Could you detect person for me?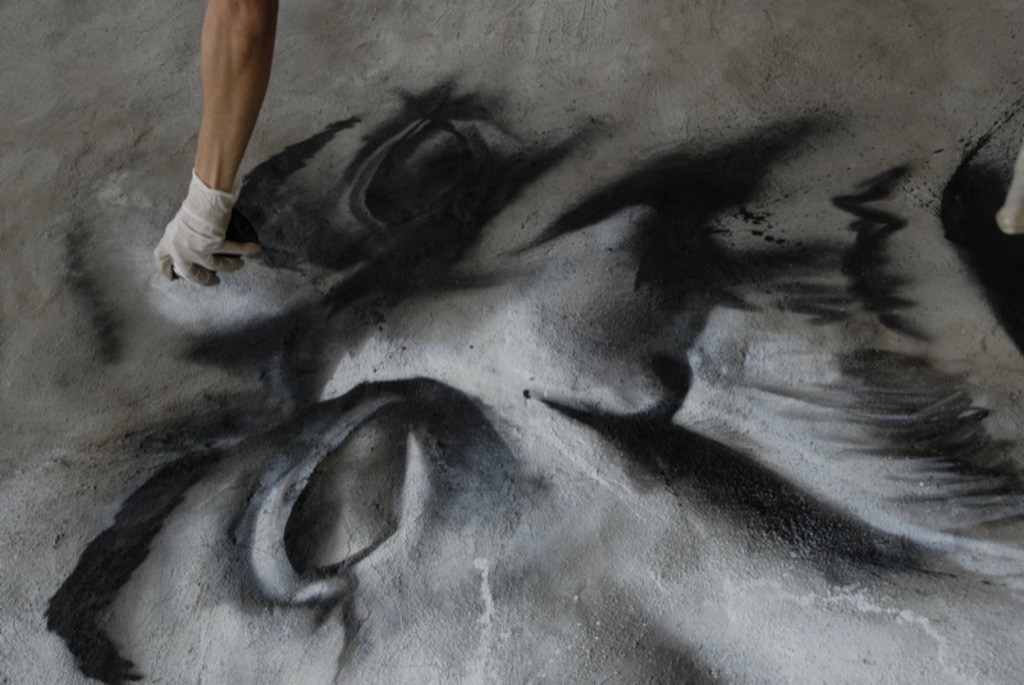
Detection result: bbox(156, 0, 296, 291).
